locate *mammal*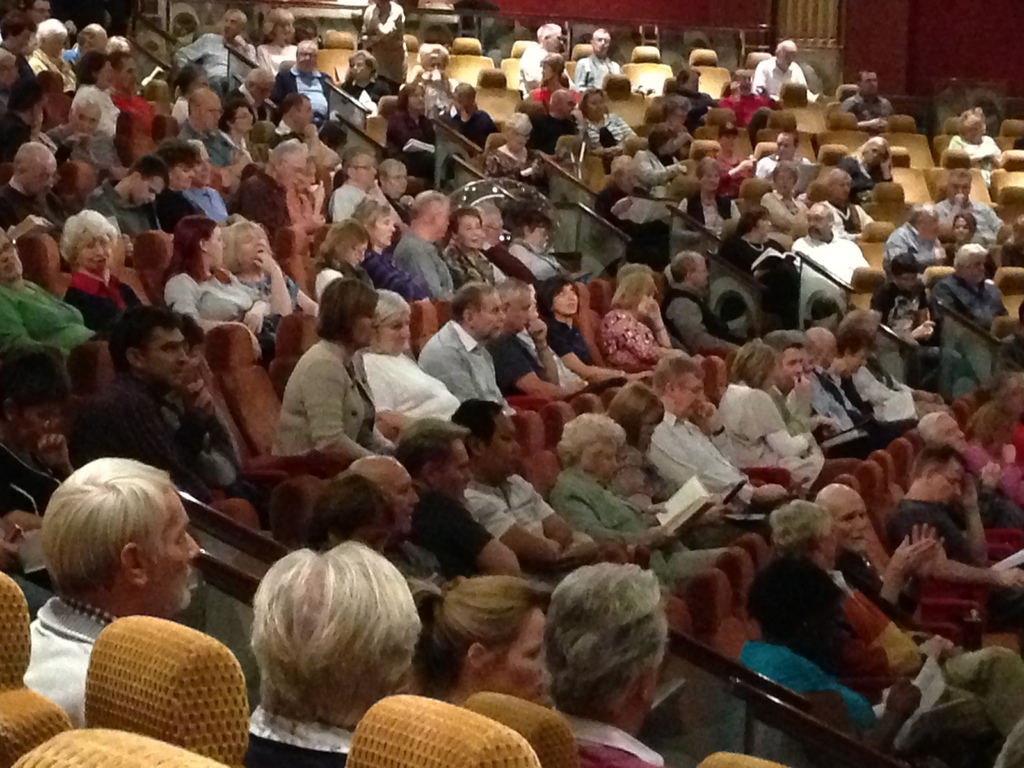
<box>943,209,981,269</box>
